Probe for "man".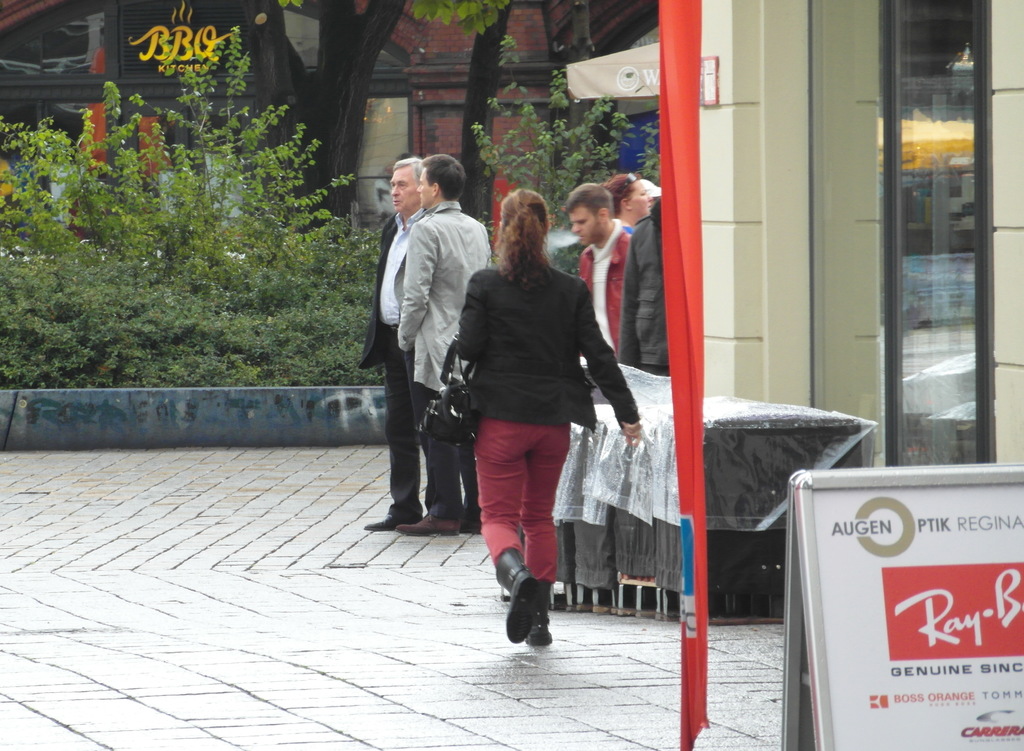
Probe result: select_region(616, 194, 666, 370).
